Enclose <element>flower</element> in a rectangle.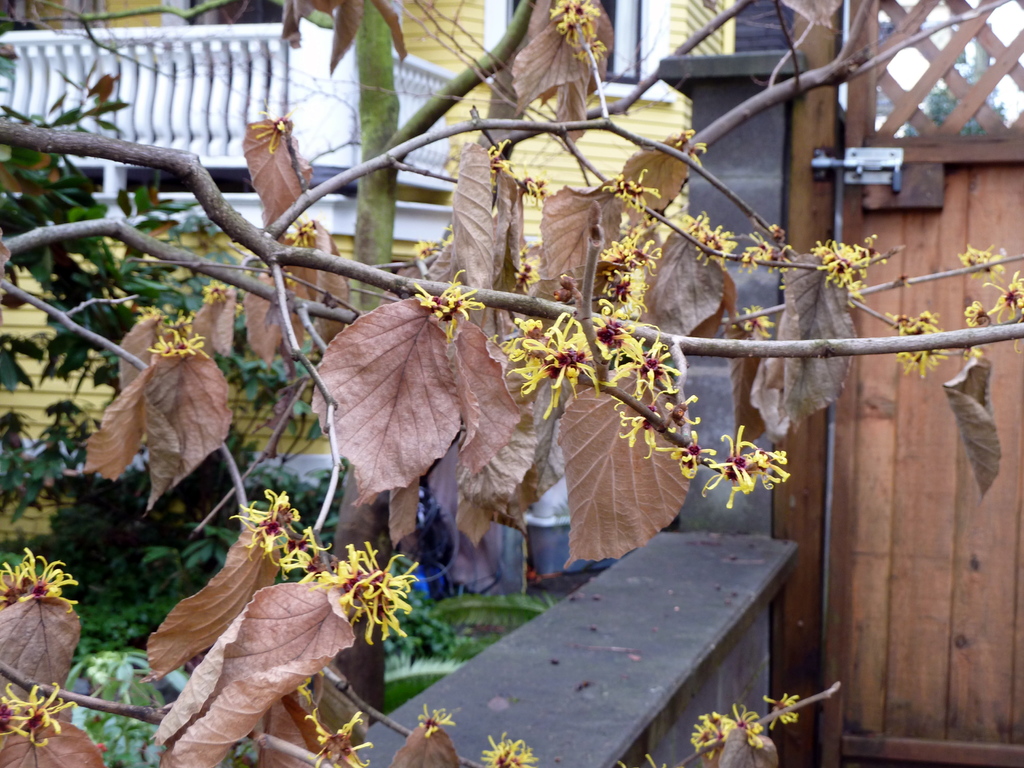
{"x1": 416, "y1": 703, "x2": 457, "y2": 738}.
